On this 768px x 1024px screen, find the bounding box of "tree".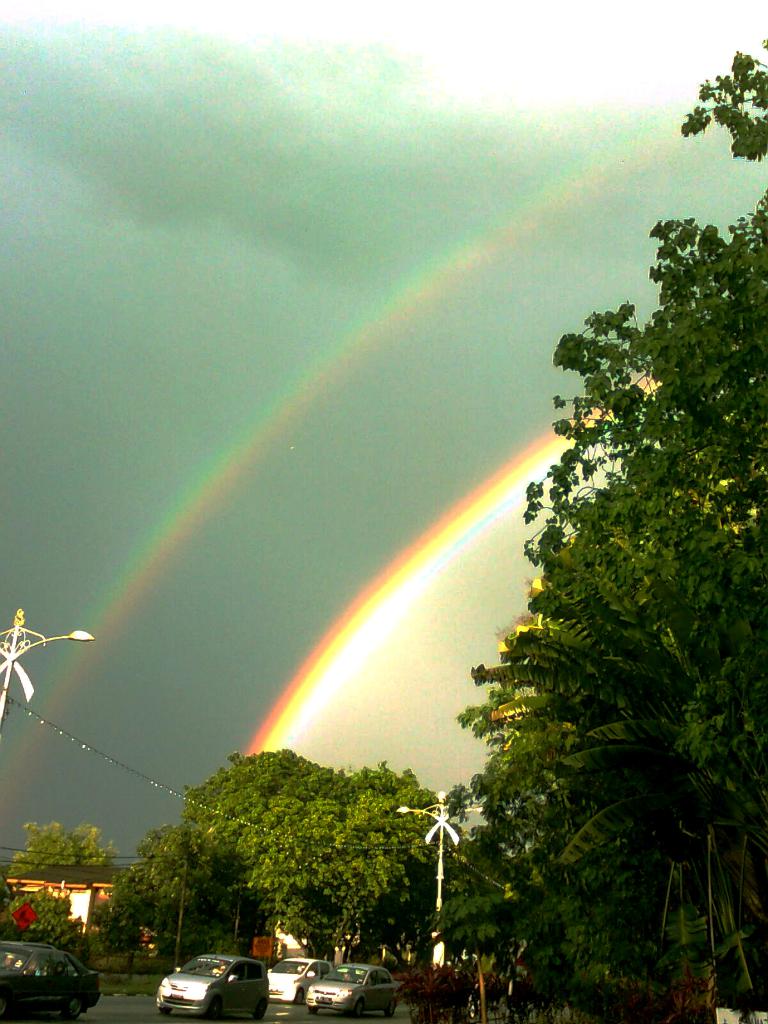
Bounding box: bbox(330, 774, 463, 941).
